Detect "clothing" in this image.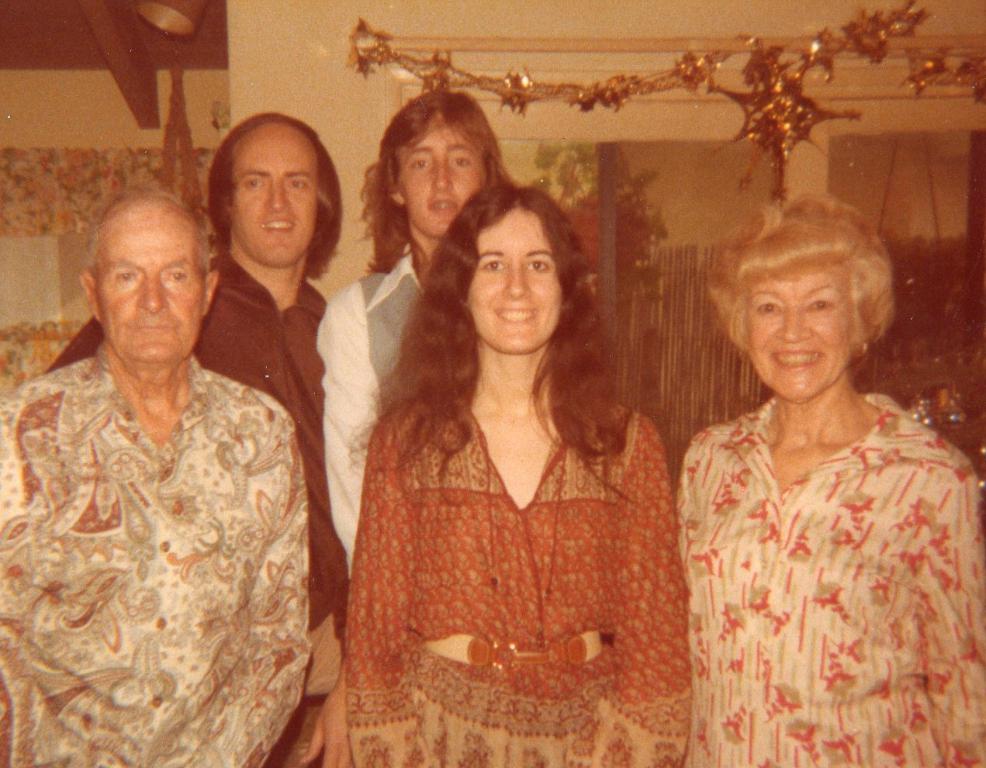
Detection: 36:246:352:763.
